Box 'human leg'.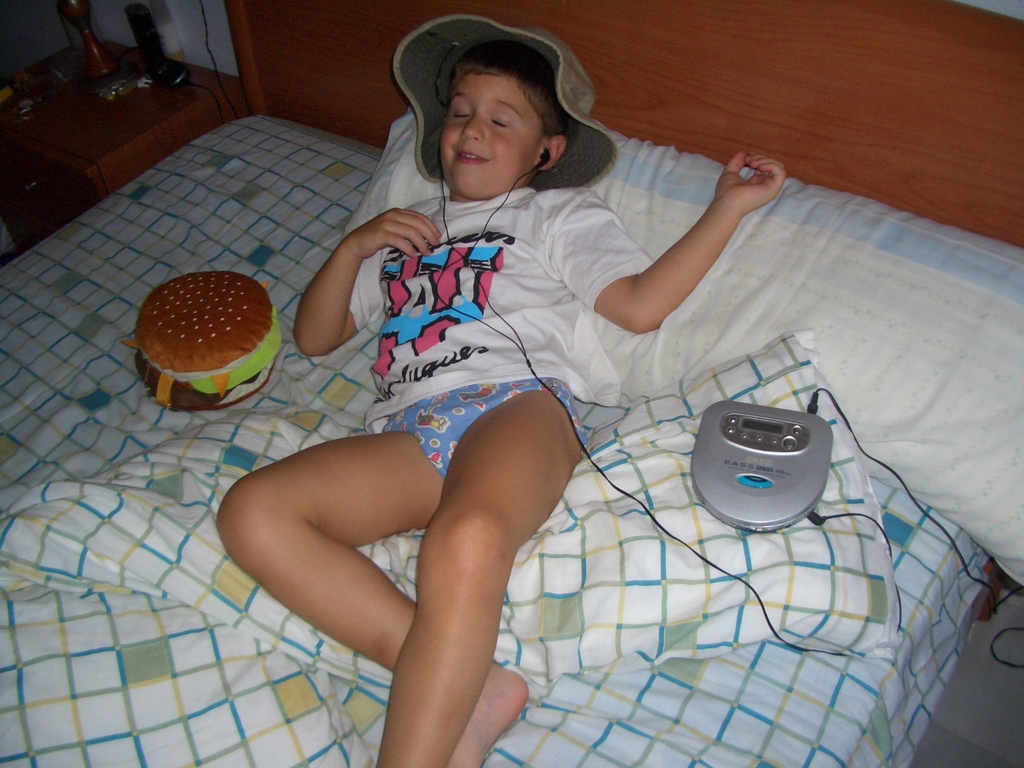
376:384:582:767.
